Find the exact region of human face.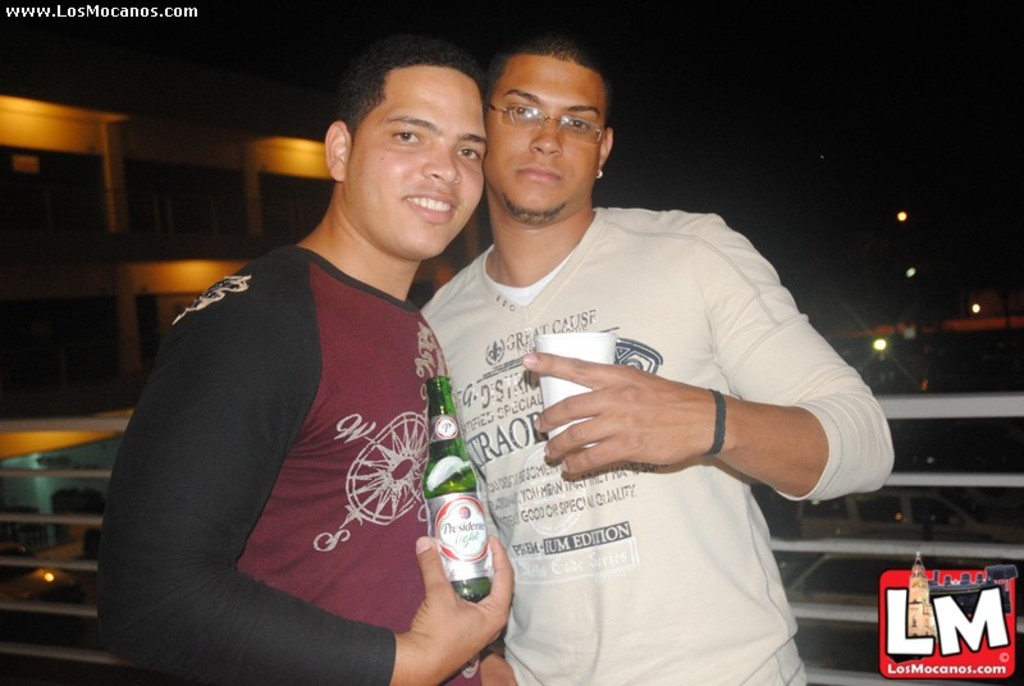
Exact region: [347, 64, 486, 248].
